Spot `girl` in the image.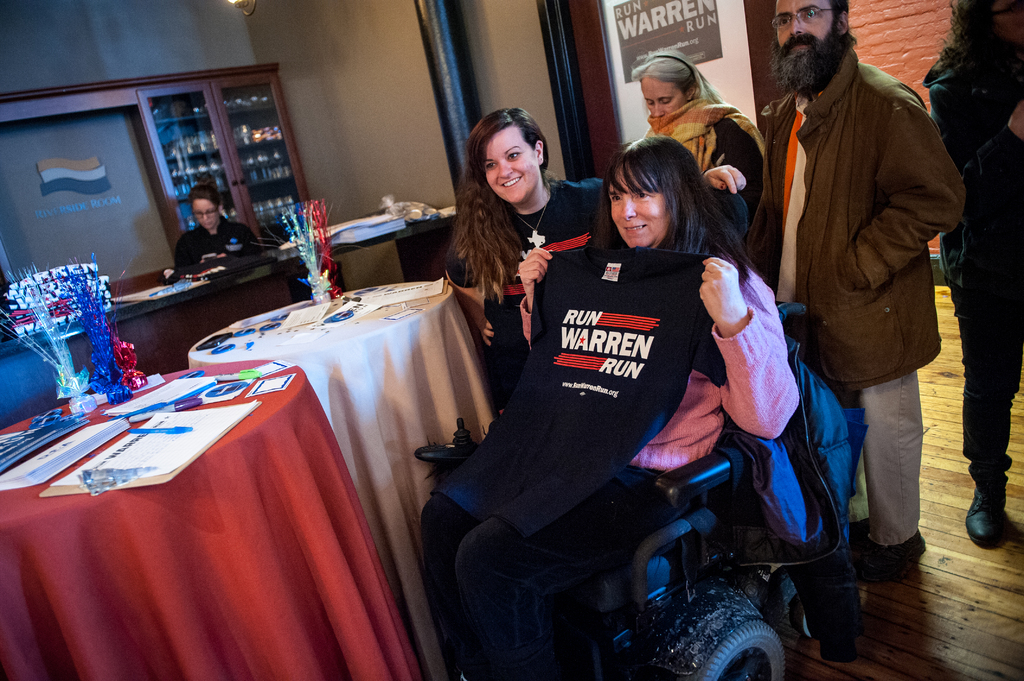
`girl` found at l=441, t=108, r=744, b=408.
